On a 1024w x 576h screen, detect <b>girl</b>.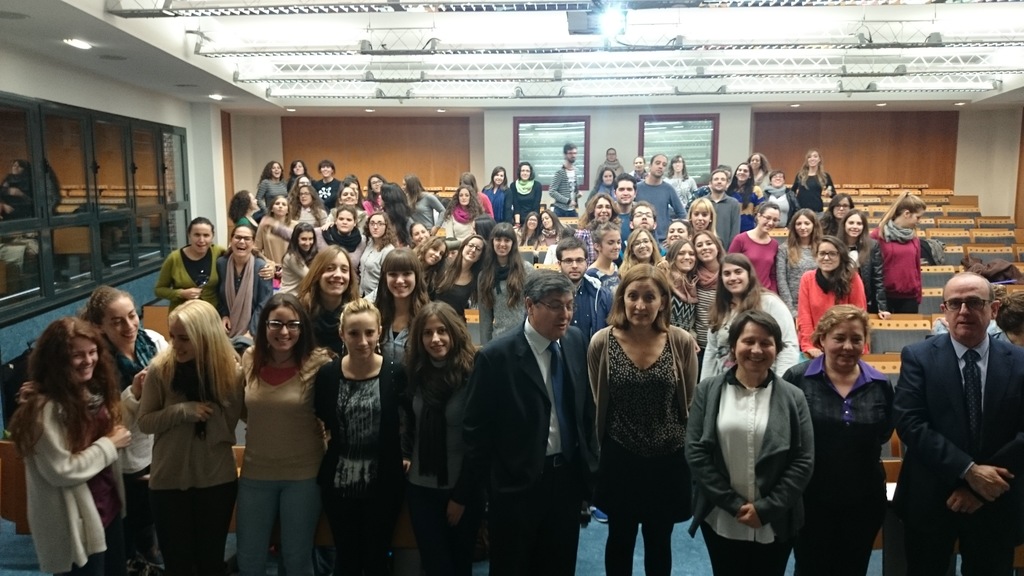
BBox(359, 211, 396, 297).
